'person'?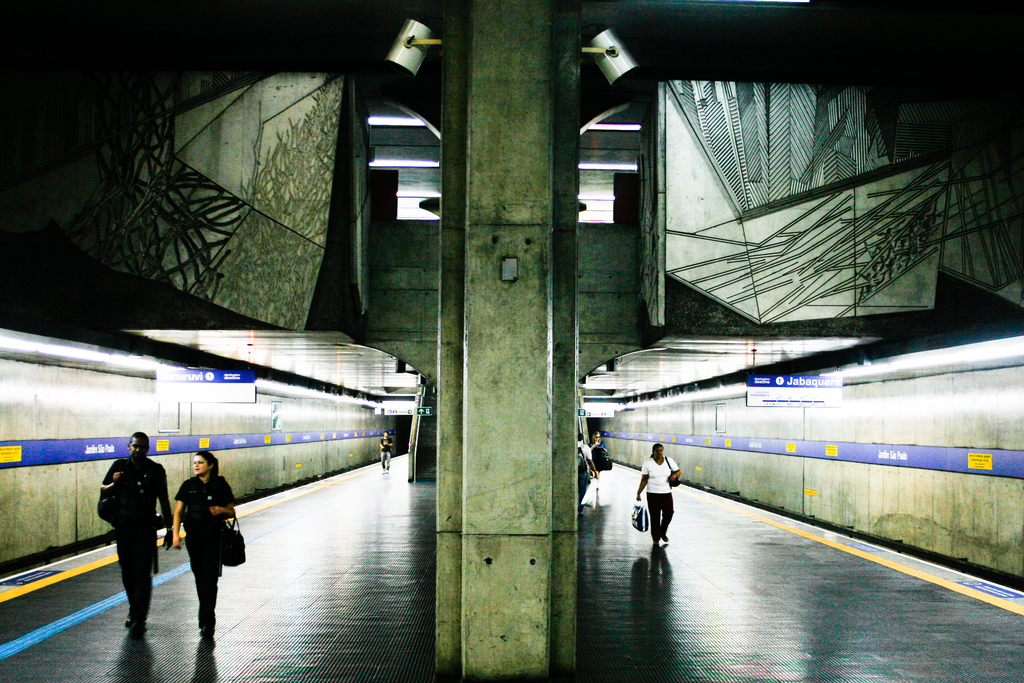
171/448/238/636
